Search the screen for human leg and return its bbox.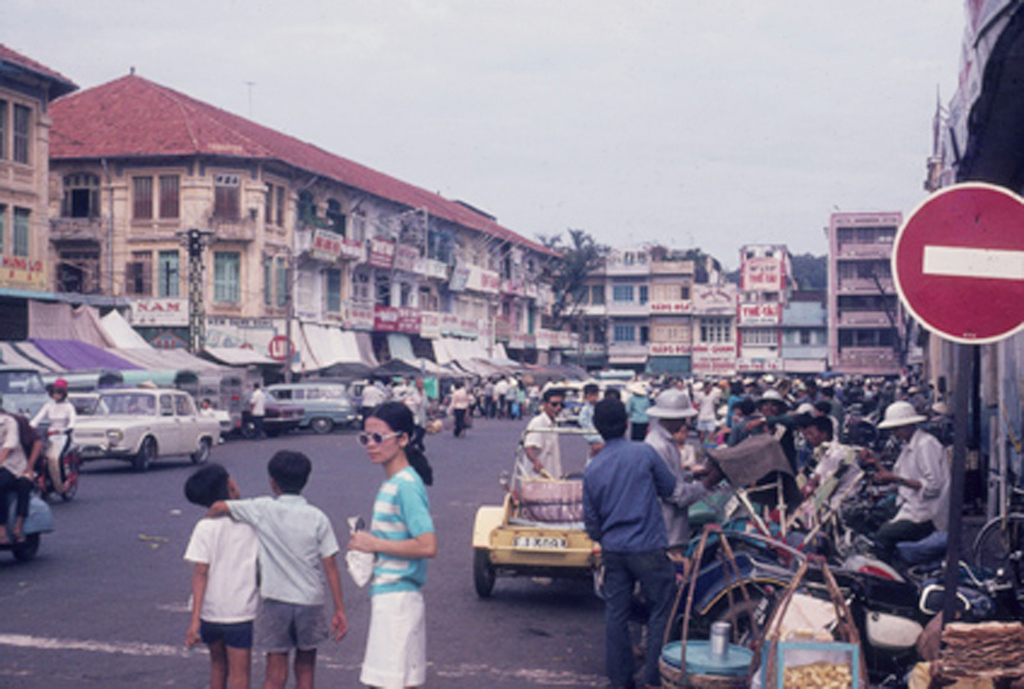
Found: 201:614:219:688.
